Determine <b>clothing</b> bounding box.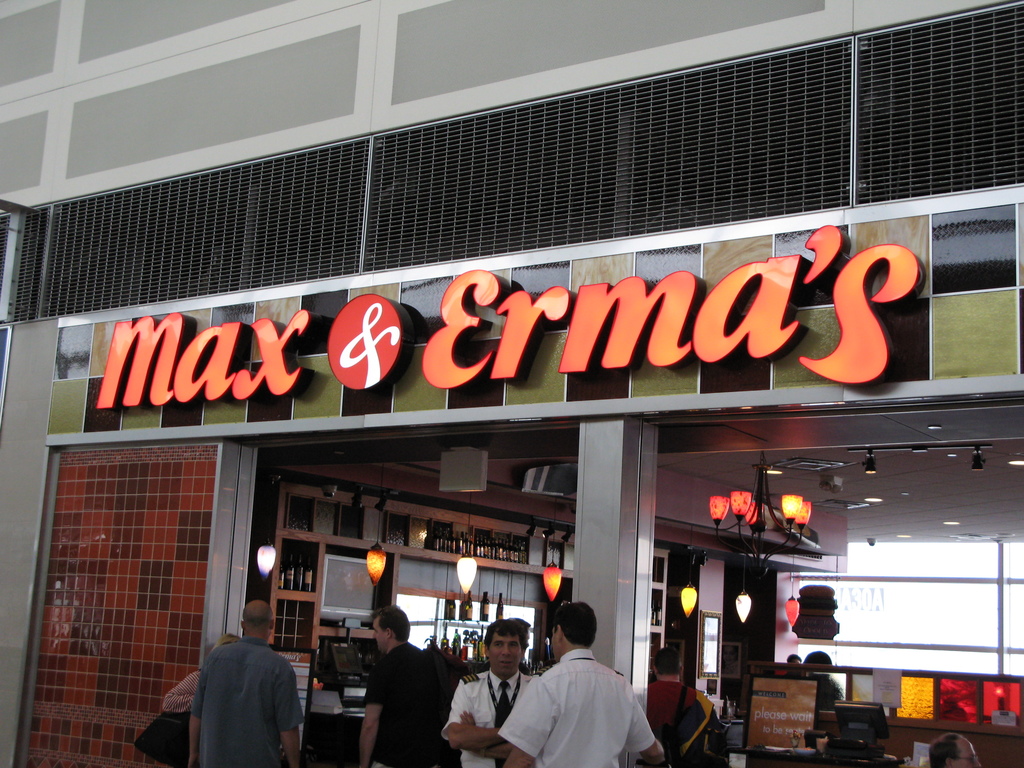
Determined: 652:679:701:765.
